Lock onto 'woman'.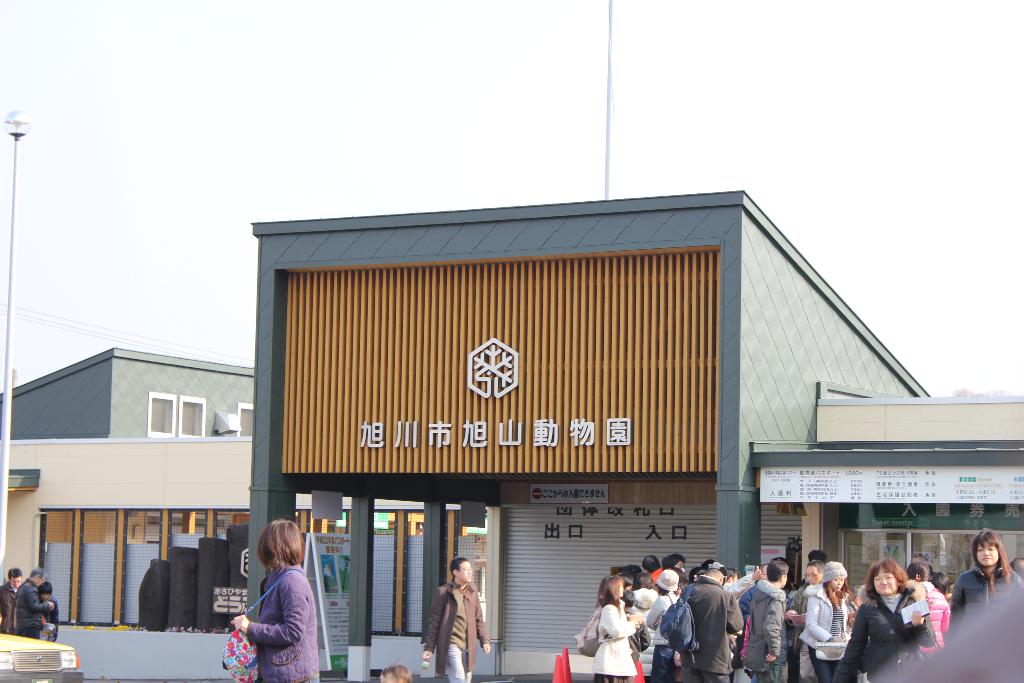
Locked: l=784, t=559, r=818, b=677.
